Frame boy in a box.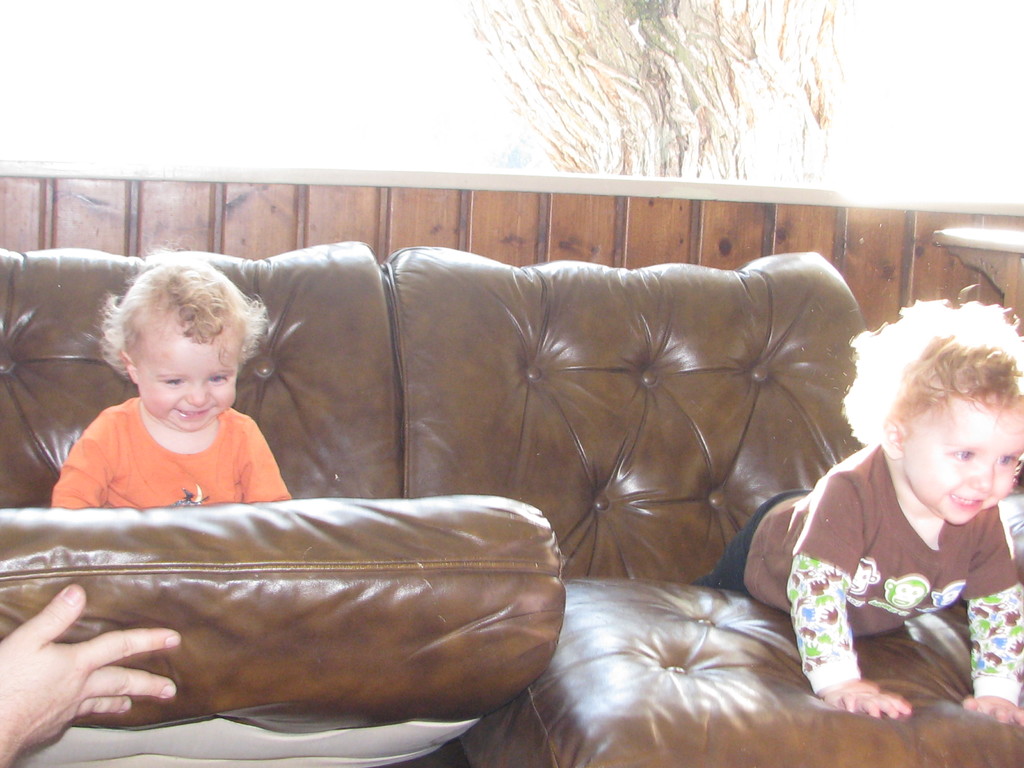
(left=691, top=297, right=1023, bottom=728).
